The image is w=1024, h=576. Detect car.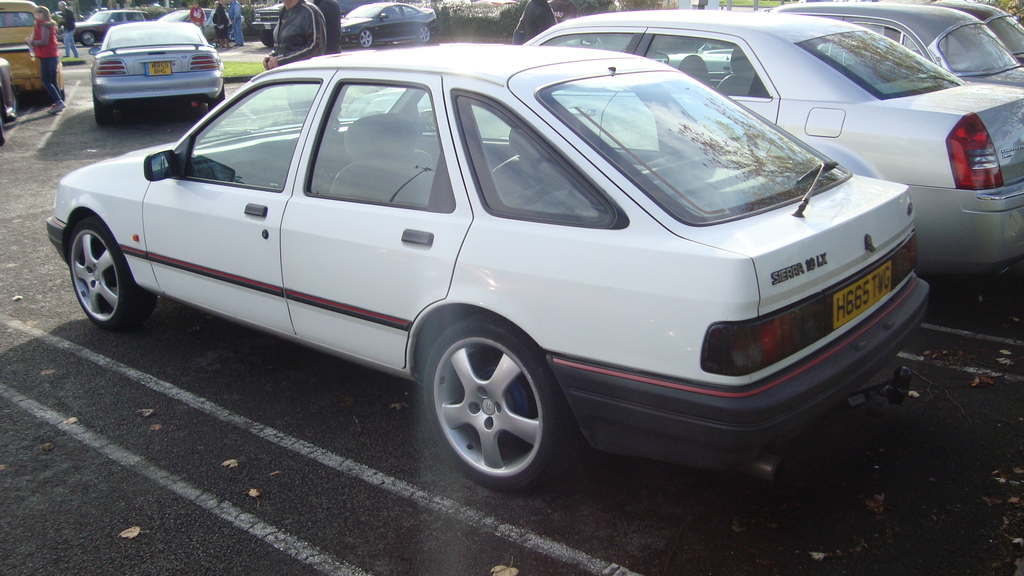
Detection: (x1=250, y1=0, x2=342, y2=52).
